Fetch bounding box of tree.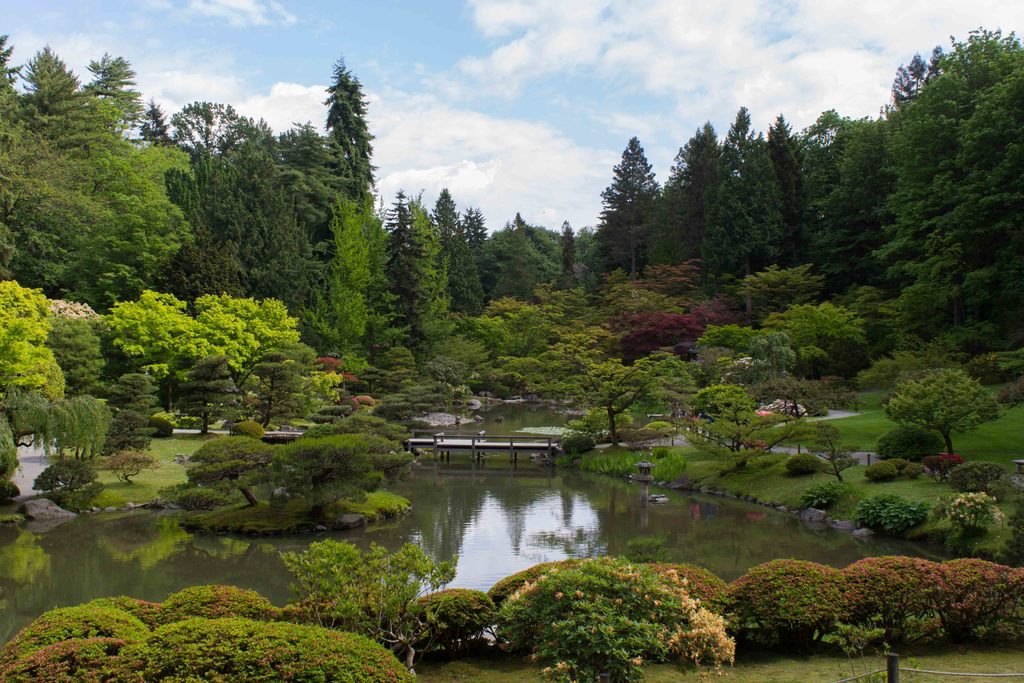
Bbox: <bbox>678, 377, 804, 473</bbox>.
